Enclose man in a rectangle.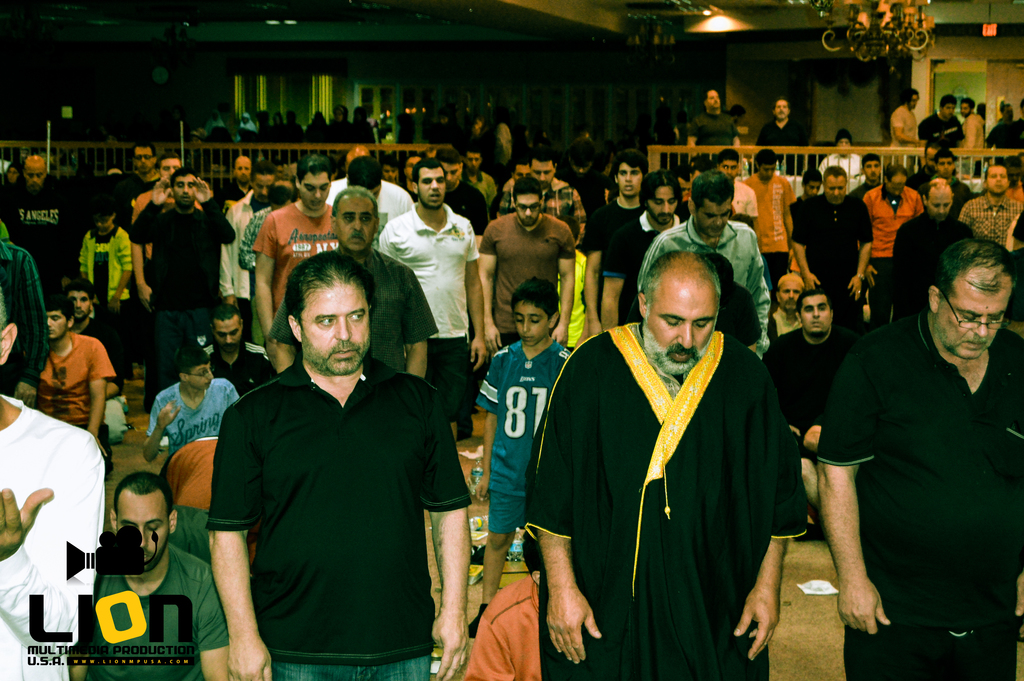
Rect(995, 100, 1018, 122).
